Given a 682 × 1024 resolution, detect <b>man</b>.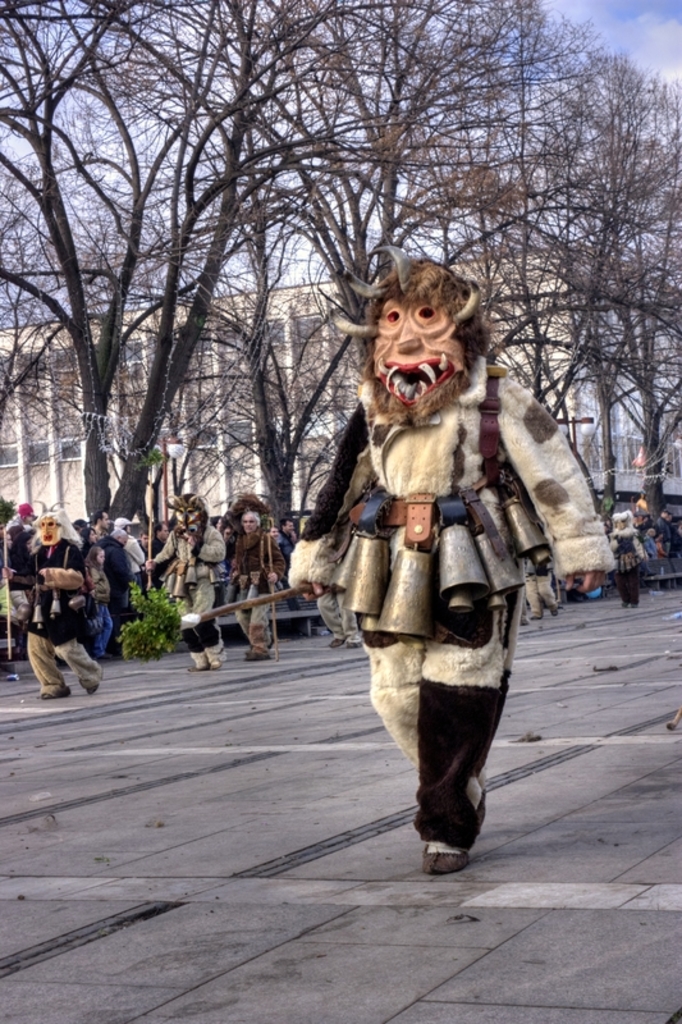
x1=278 y1=251 x2=617 y2=878.
